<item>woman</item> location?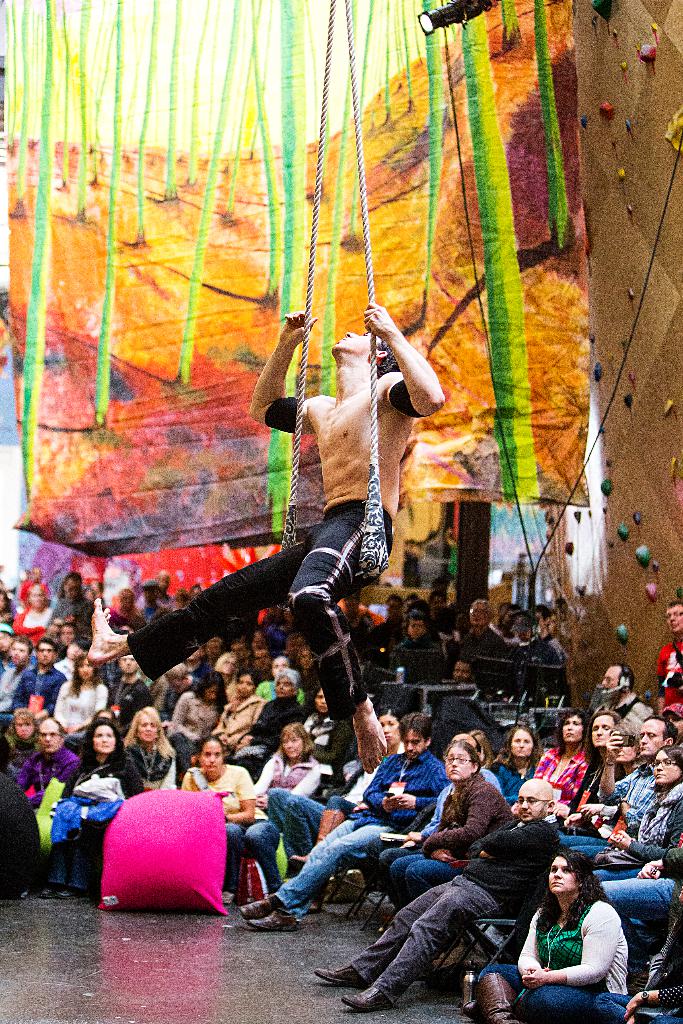
left=582, top=746, right=682, bottom=922
